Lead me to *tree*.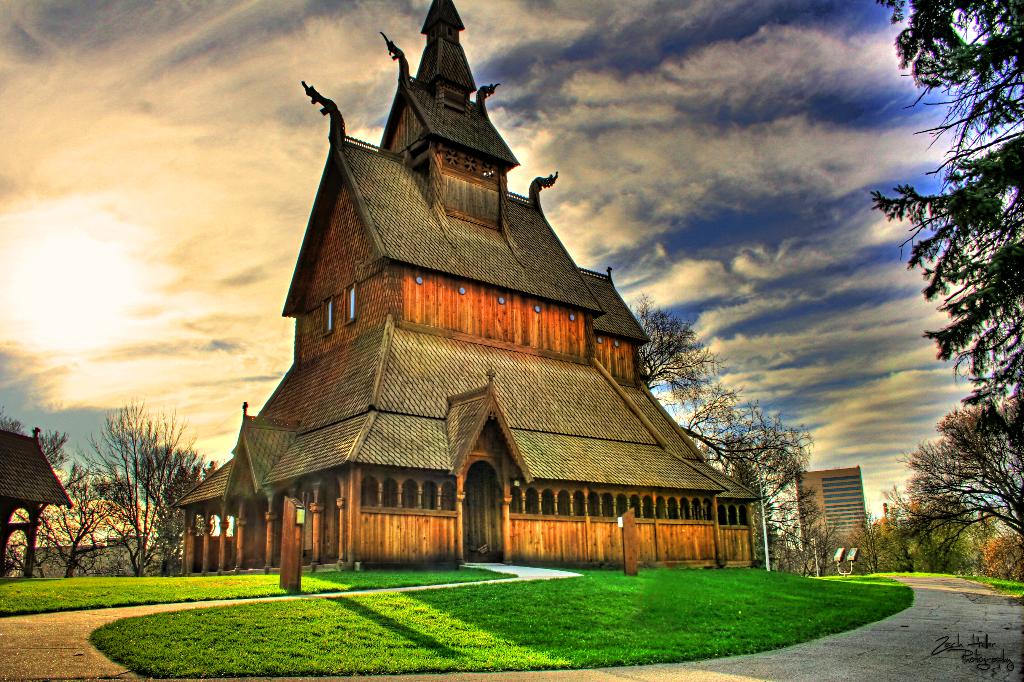
Lead to {"left": 869, "top": 0, "right": 1023, "bottom": 399}.
